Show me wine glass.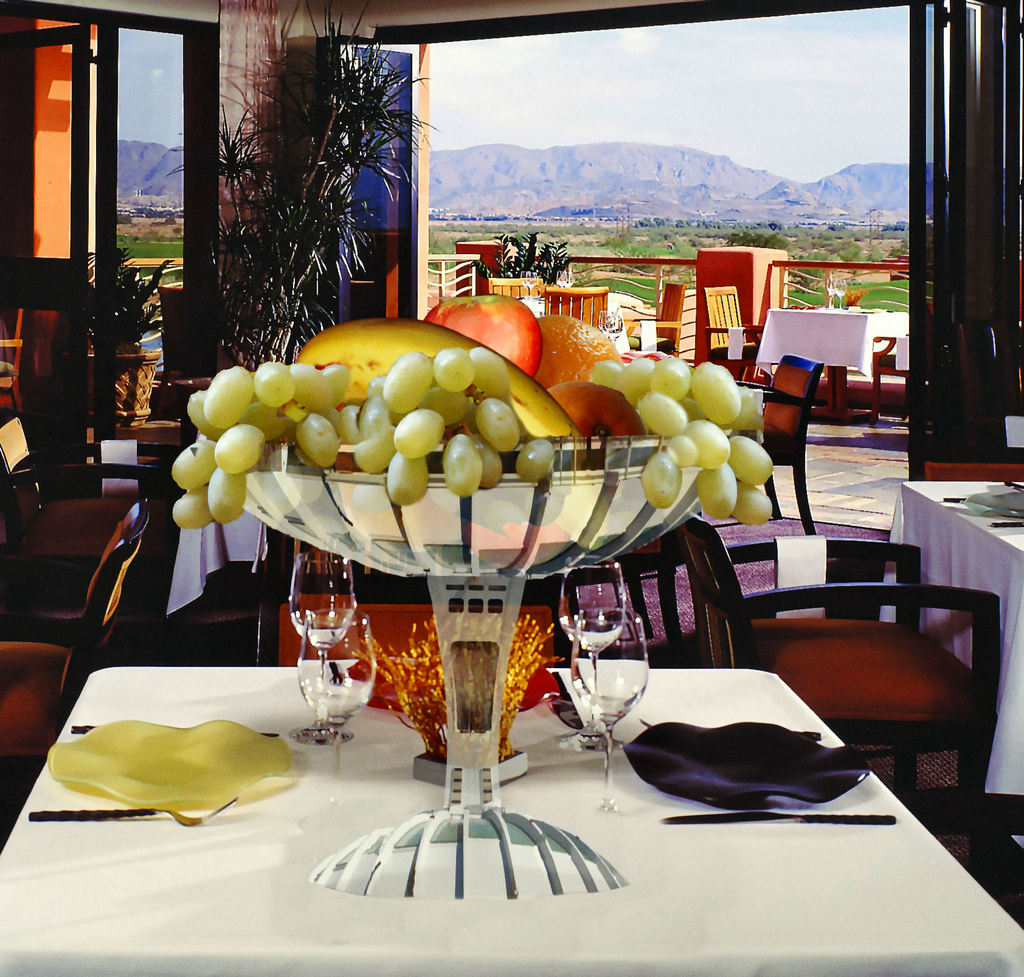
wine glass is here: 292/608/378/802.
